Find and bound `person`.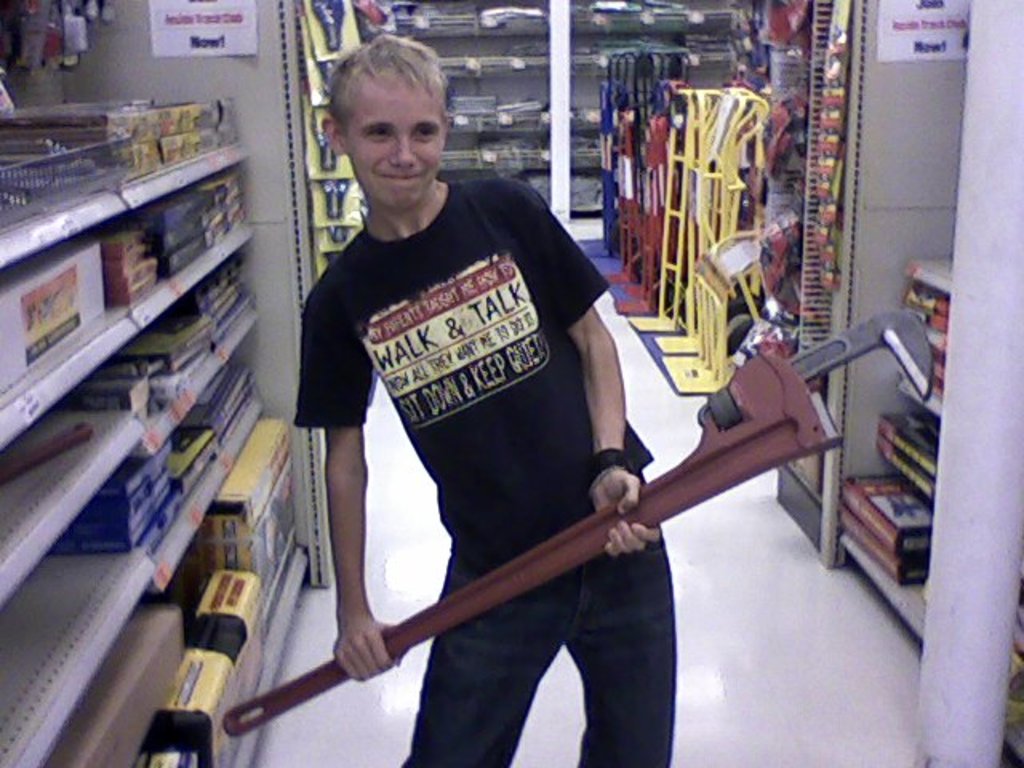
Bound: bbox(323, 29, 682, 766).
